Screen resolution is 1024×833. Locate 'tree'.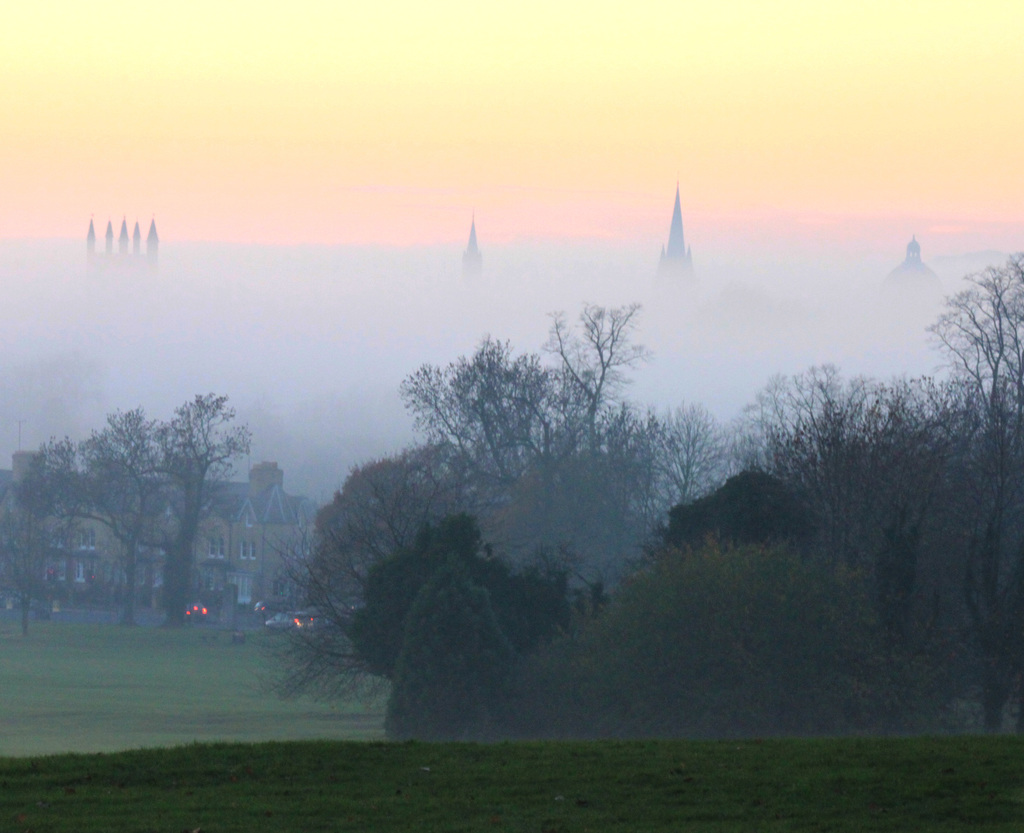
(left=739, top=357, right=921, bottom=708).
